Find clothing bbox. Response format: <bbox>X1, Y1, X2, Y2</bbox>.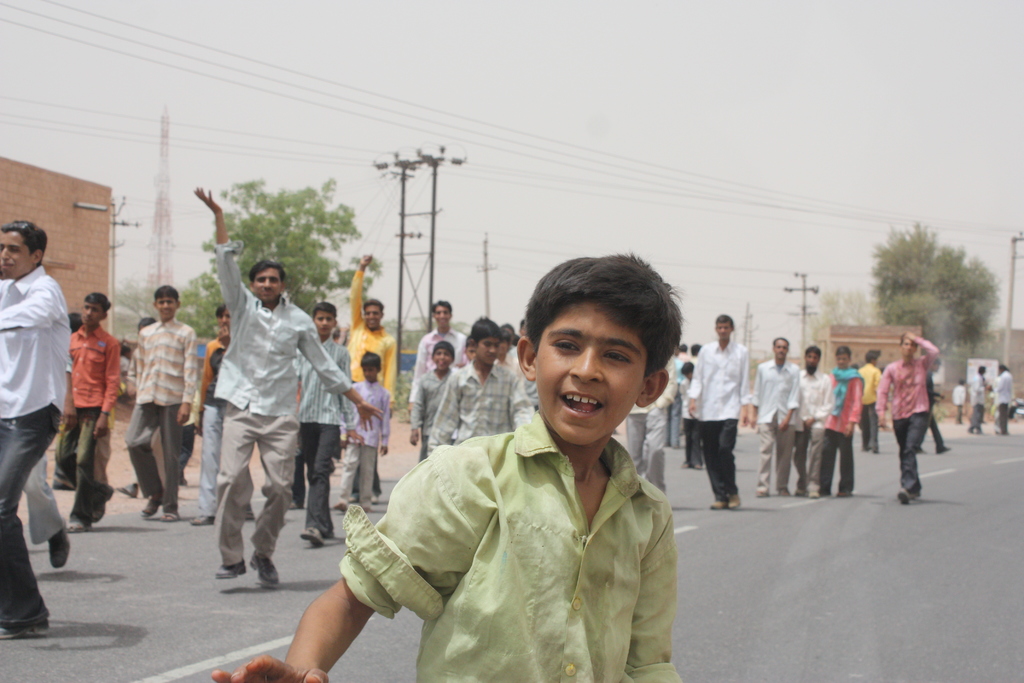
<bbox>506, 354, 532, 410</bbox>.
